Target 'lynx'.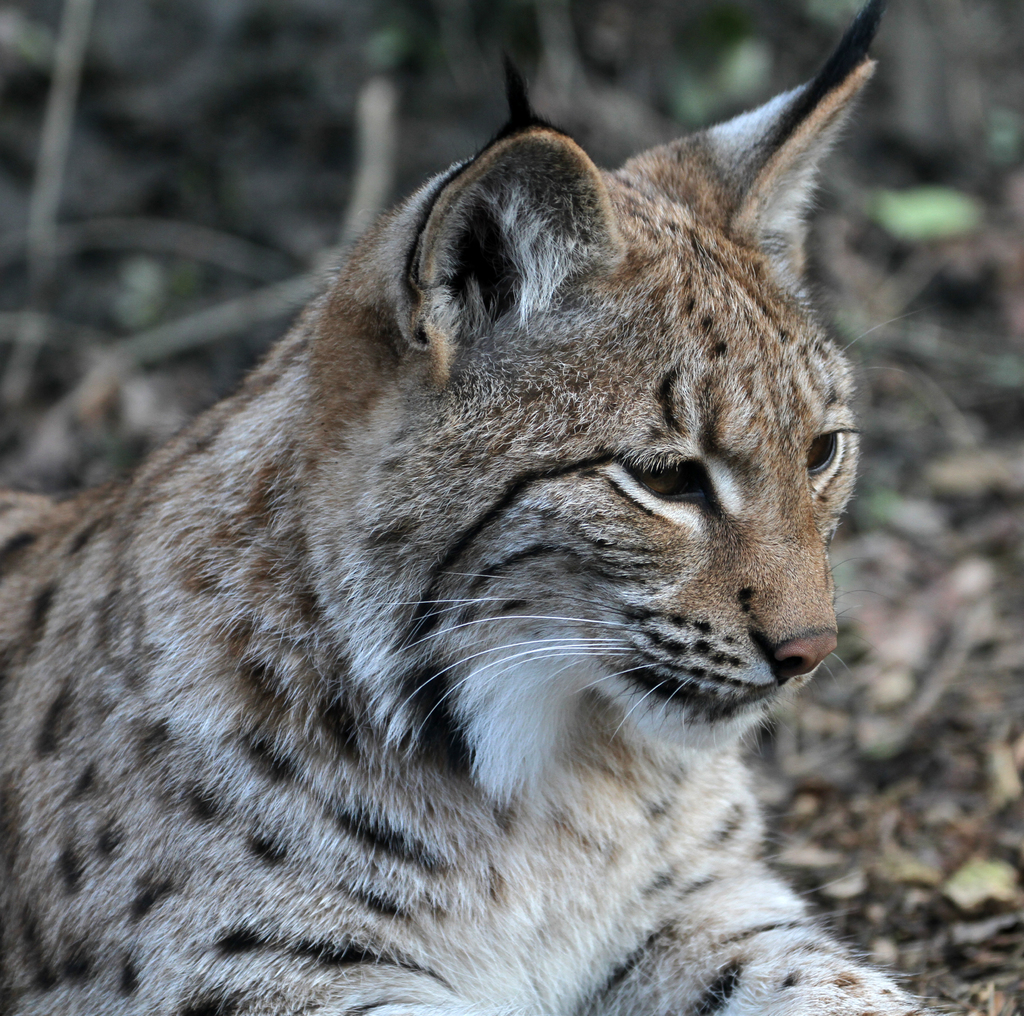
Target region: bbox=(0, 0, 957, 1015).
